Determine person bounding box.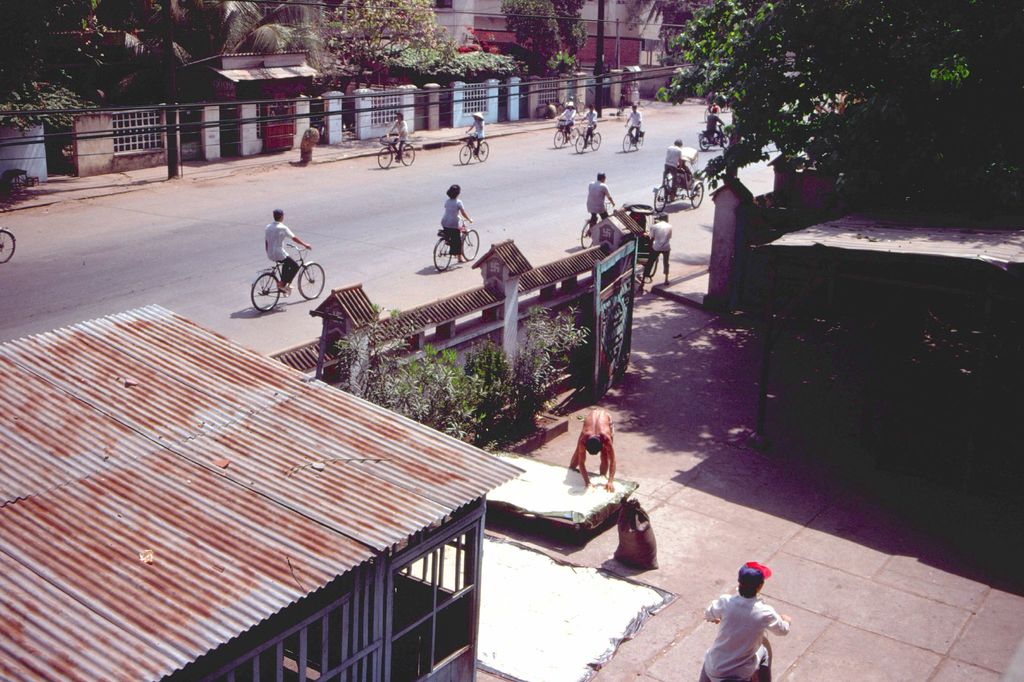
Determined: 586:169:618:231.
